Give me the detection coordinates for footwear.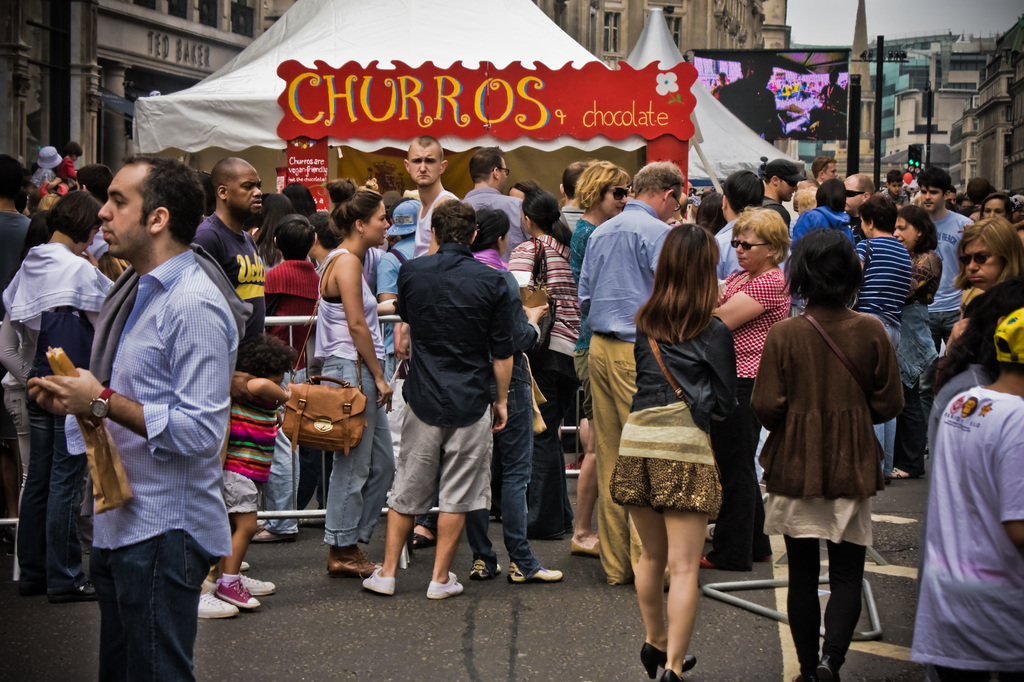
[x1=243, y1=525, x2=283, y2=543].
